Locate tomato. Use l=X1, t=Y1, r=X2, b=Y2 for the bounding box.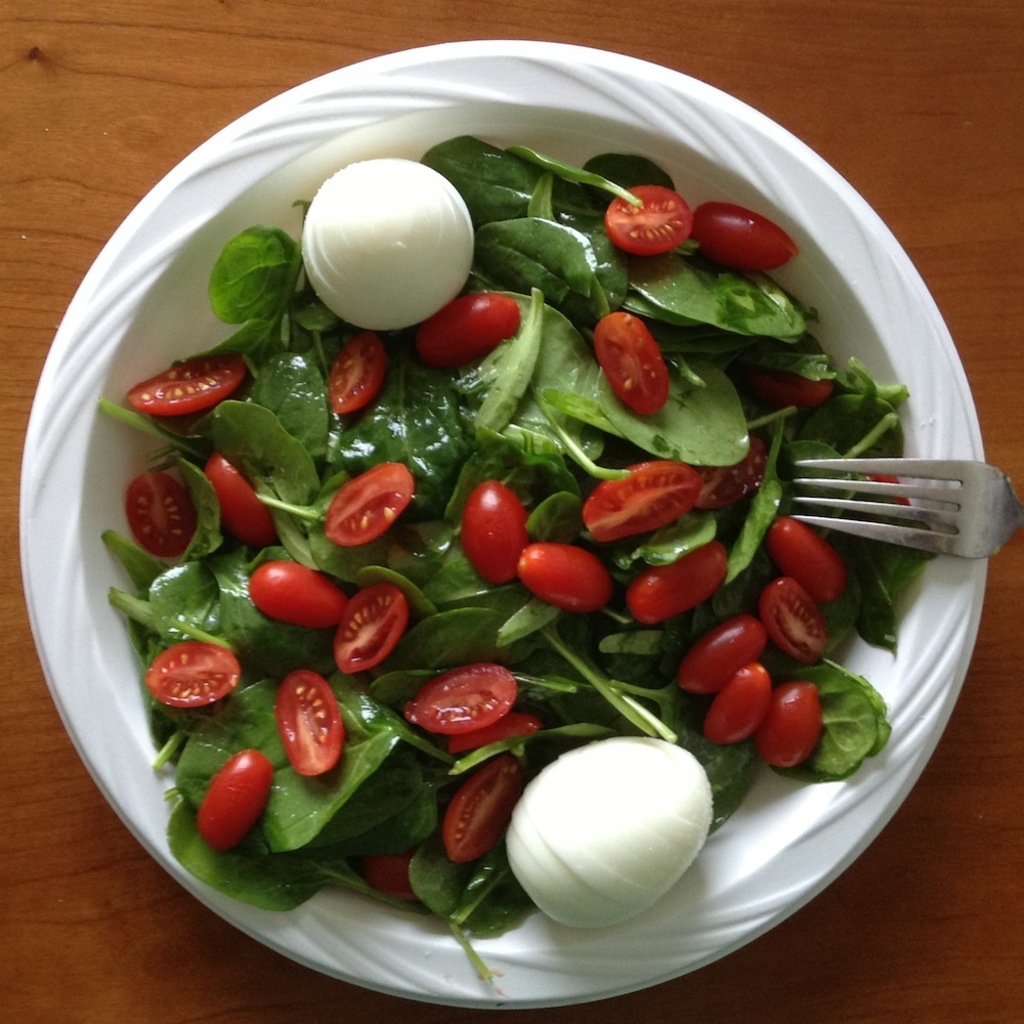
l=142, t=639, r=240, b=710.
